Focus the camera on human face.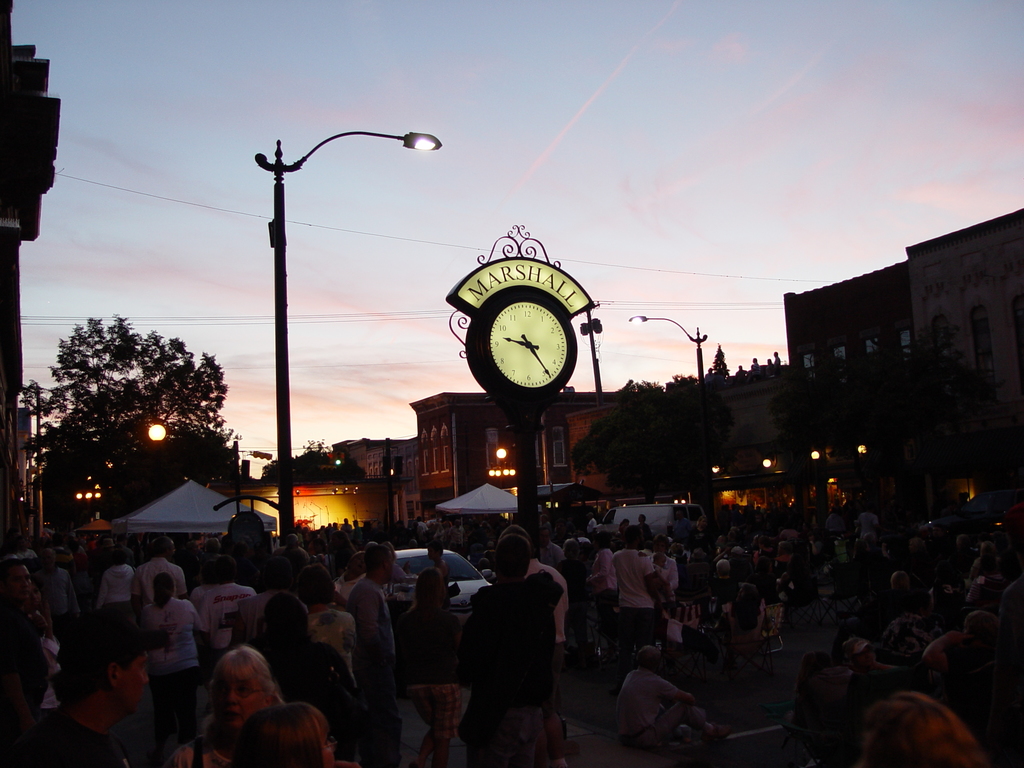
Focus region: locate(319, 737, 335, 767).
